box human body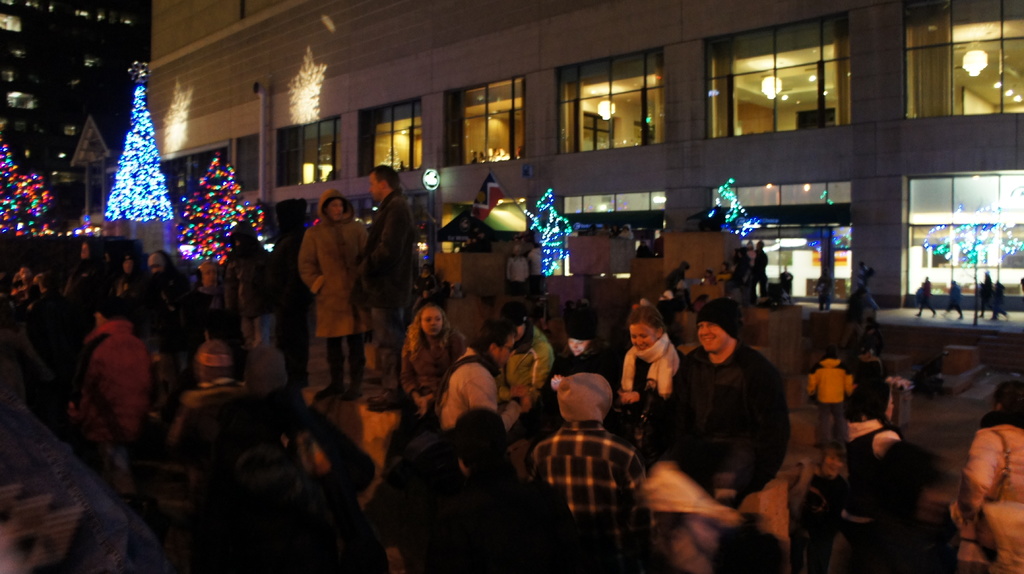
<bbox>291, 184, 369, 404</bbox>
